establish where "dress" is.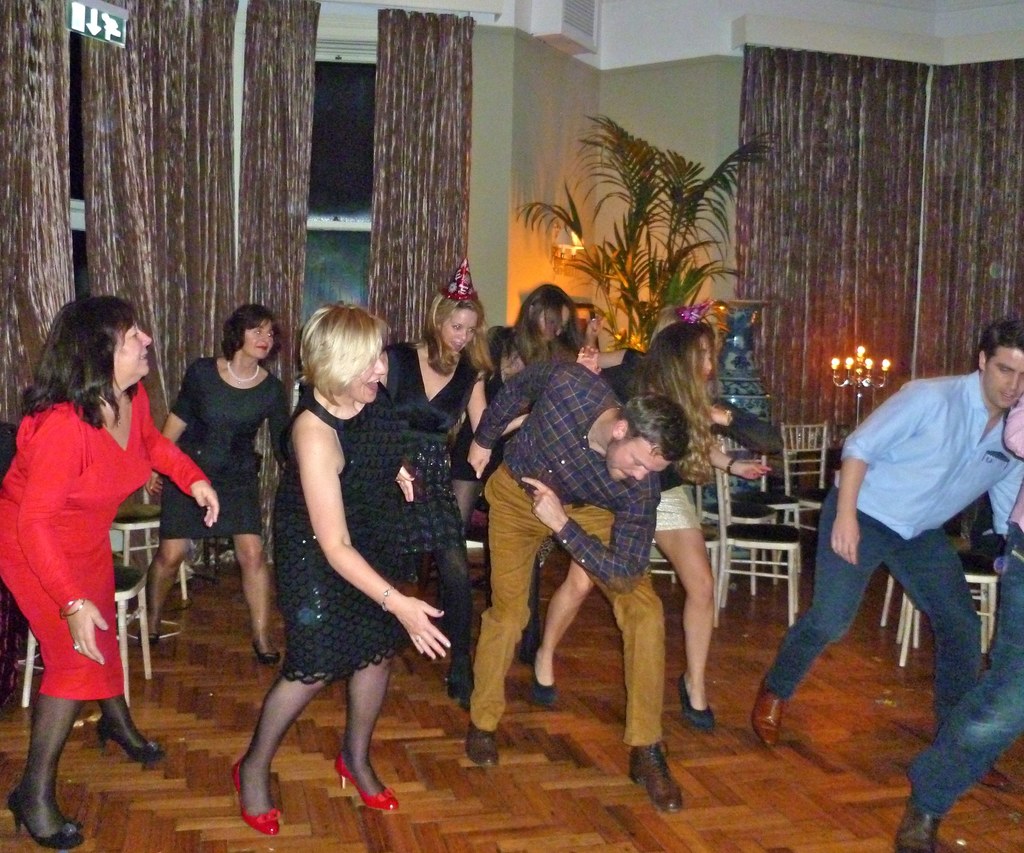
Established at (x1=0, y1=381, x2=210, y2=701).
